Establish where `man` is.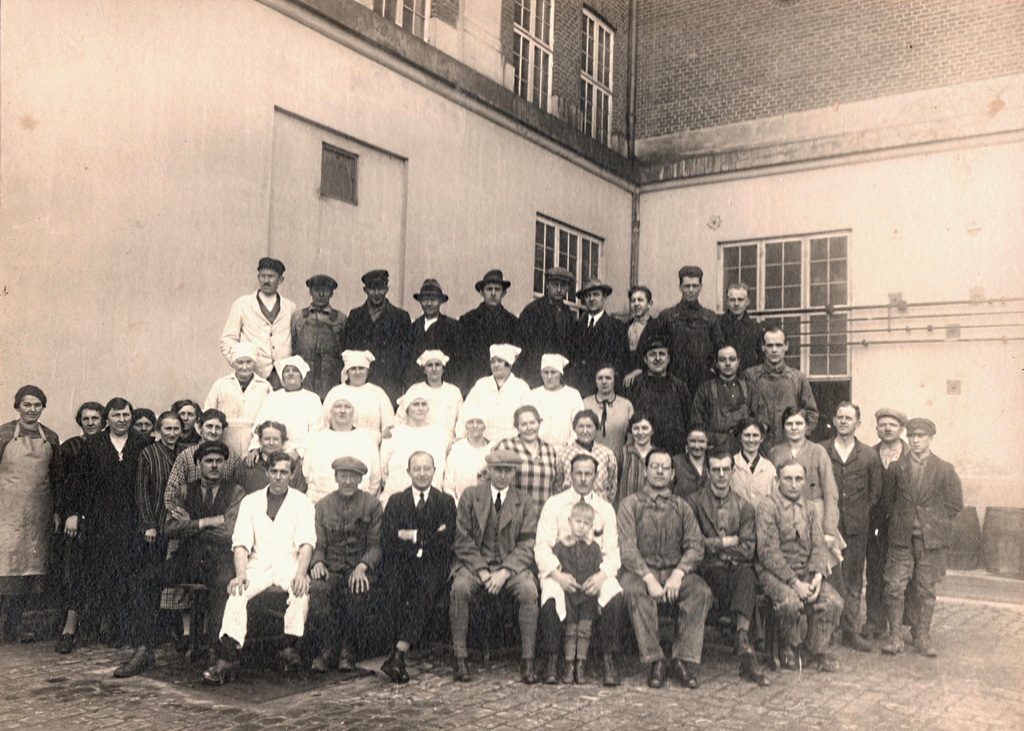
Established at (66, 395, 152, 637).
